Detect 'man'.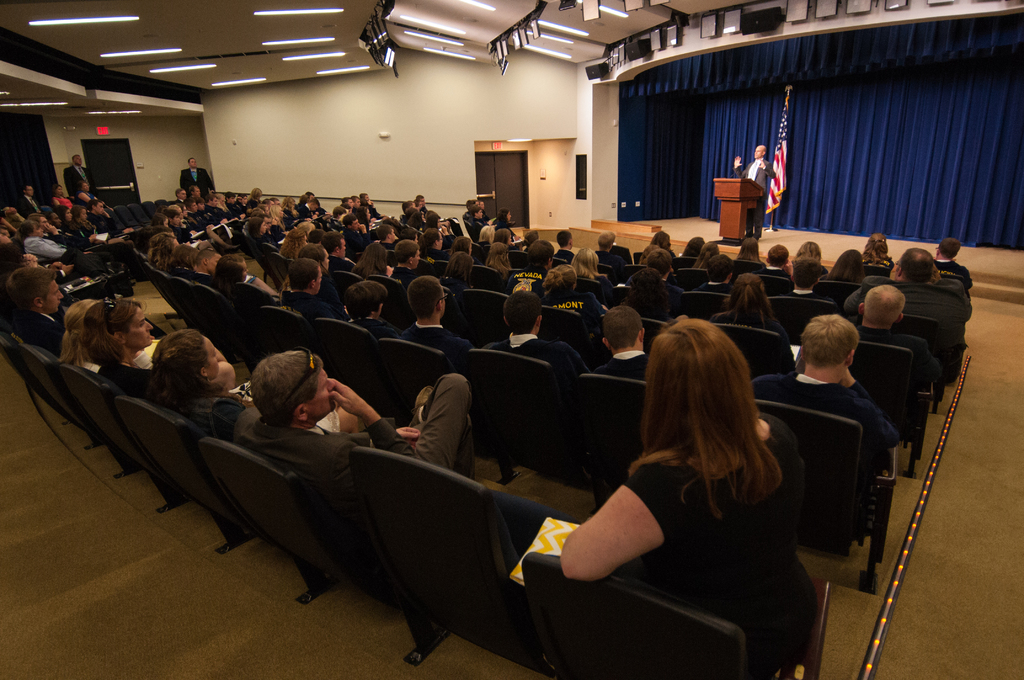
Detected at [x1=344, y1=275, x2=399, y2=339].
